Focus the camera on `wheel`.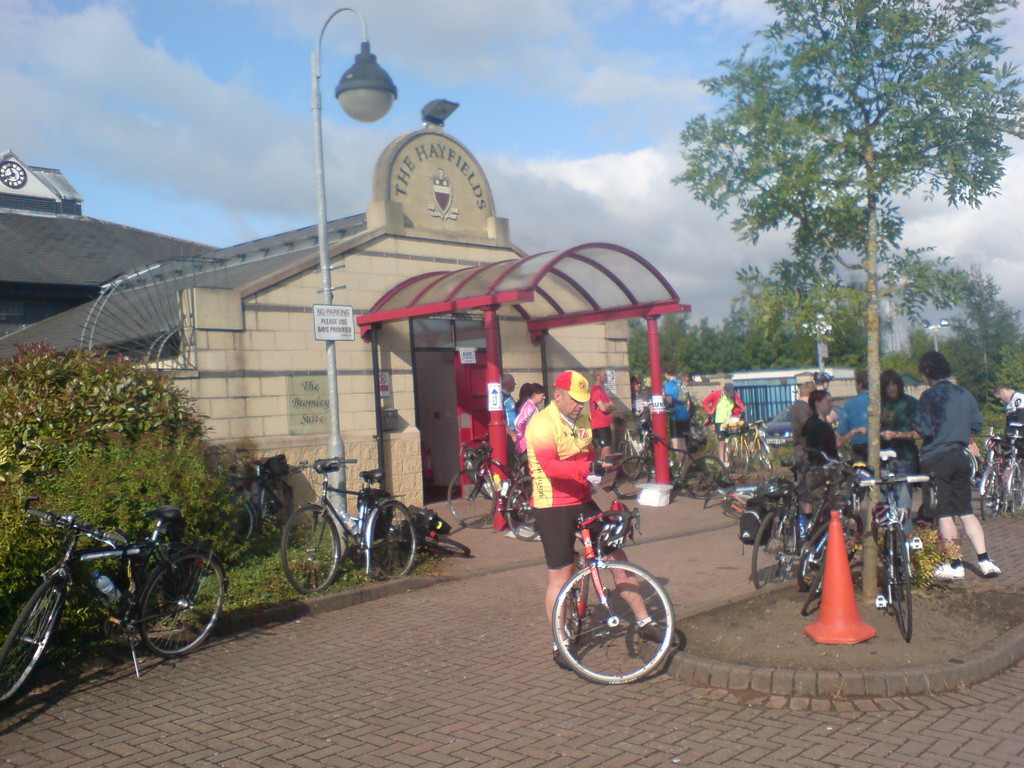
Focus region: <box>685,455,726,496</box>.
